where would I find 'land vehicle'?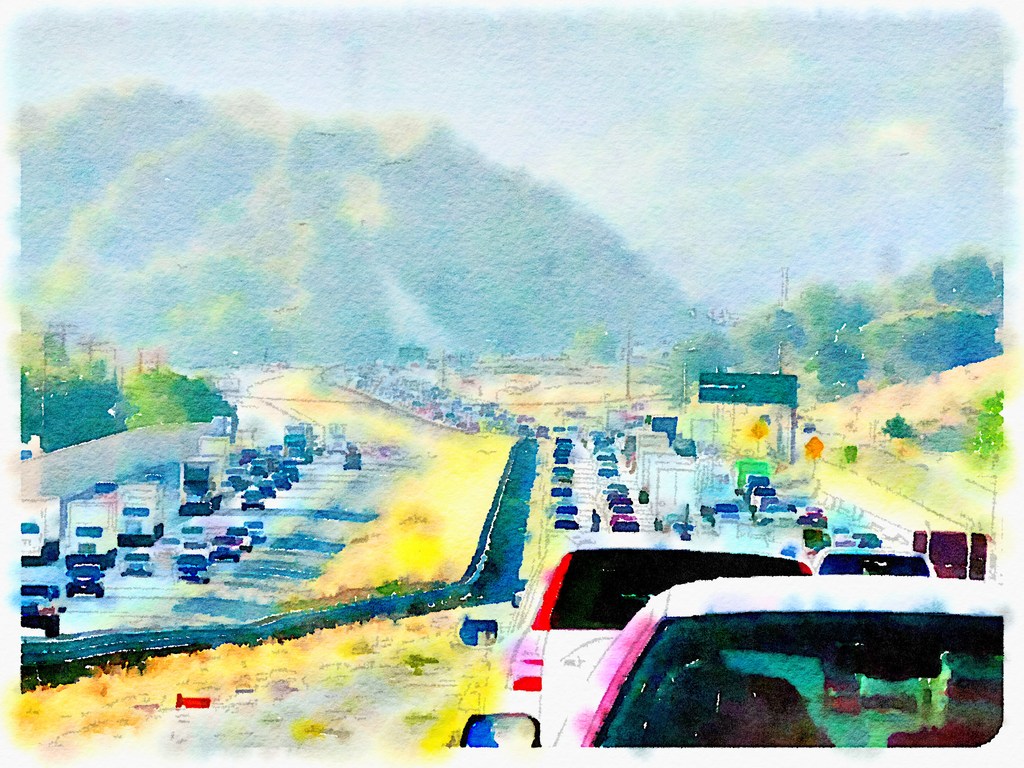
At [225,471,241,484].
